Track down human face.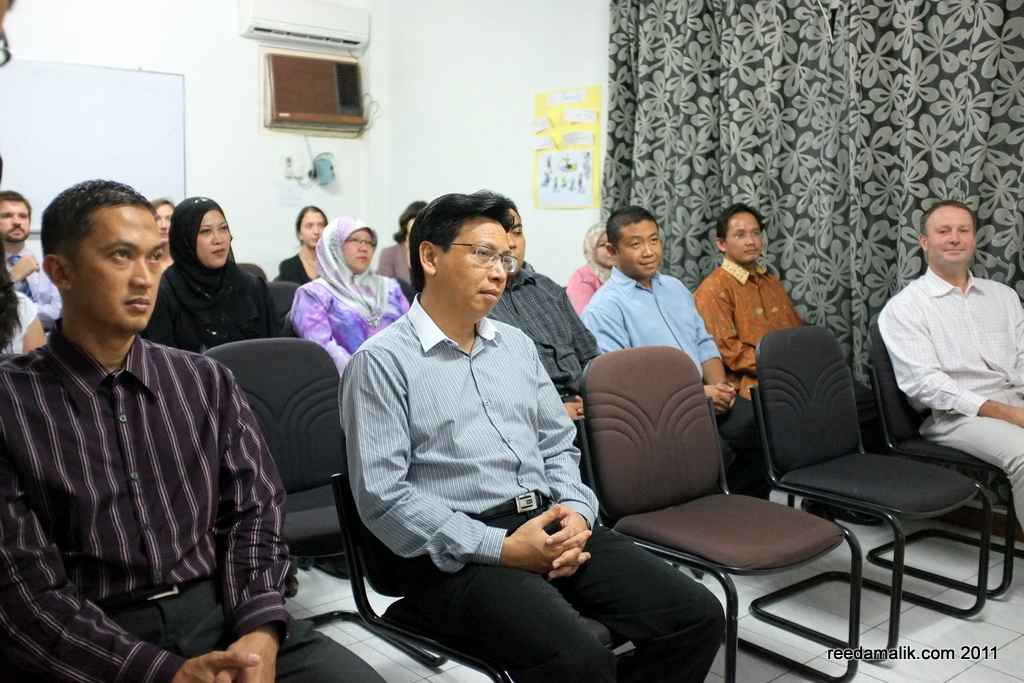
Tracked to rect(438, 214, 510, 309).
